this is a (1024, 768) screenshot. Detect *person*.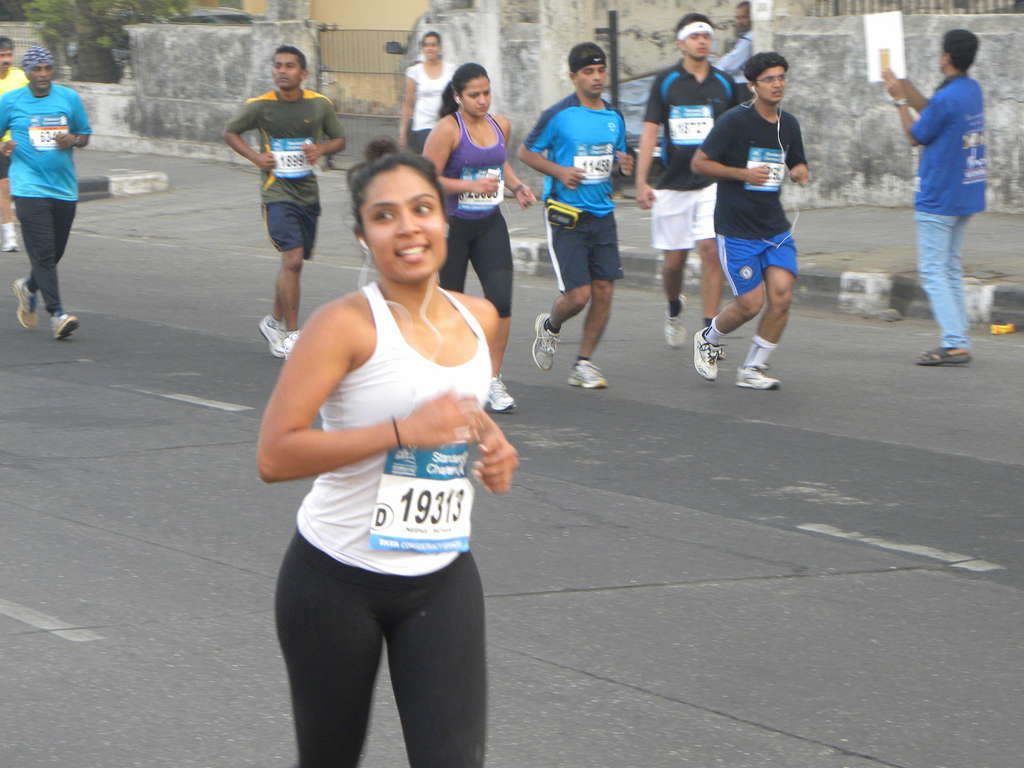
0/43/97/338.
